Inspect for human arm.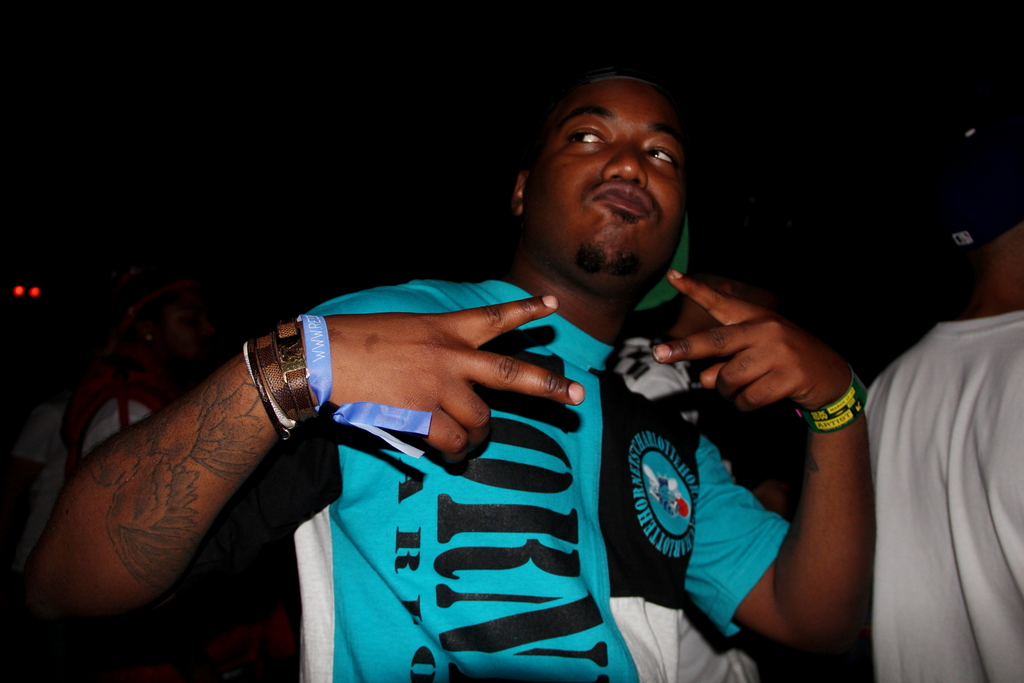
Inspection: Rect(679, 311, 875, 639).
